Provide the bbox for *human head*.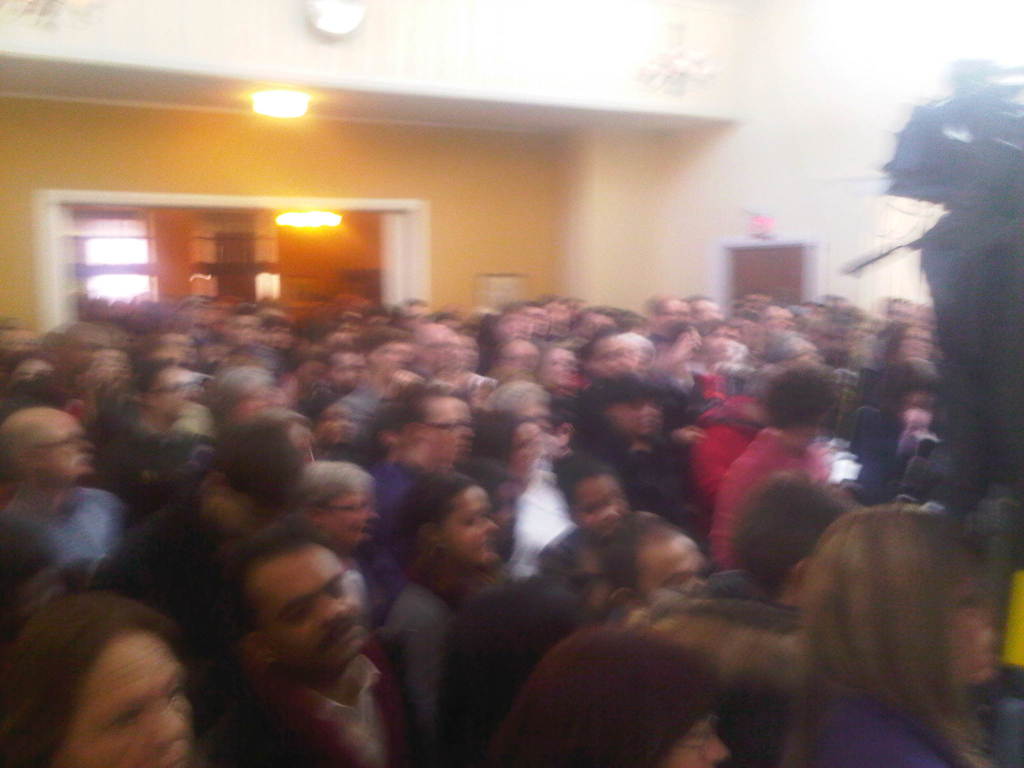
<box>6,589,200,767</box>.
